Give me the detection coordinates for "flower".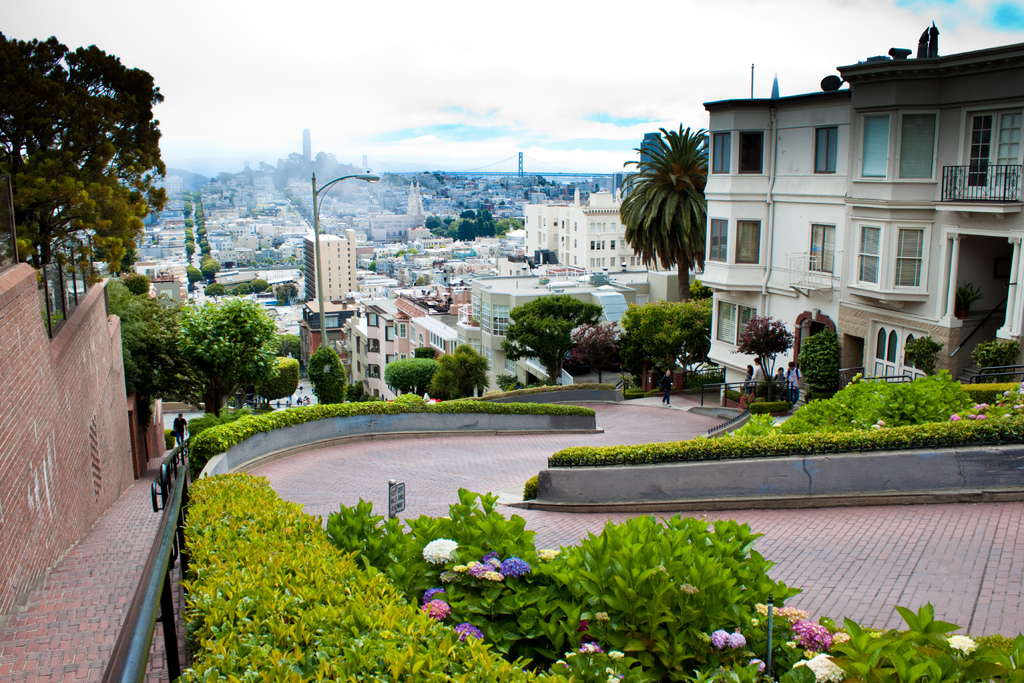
bbox(710, 630, 746, 646).
